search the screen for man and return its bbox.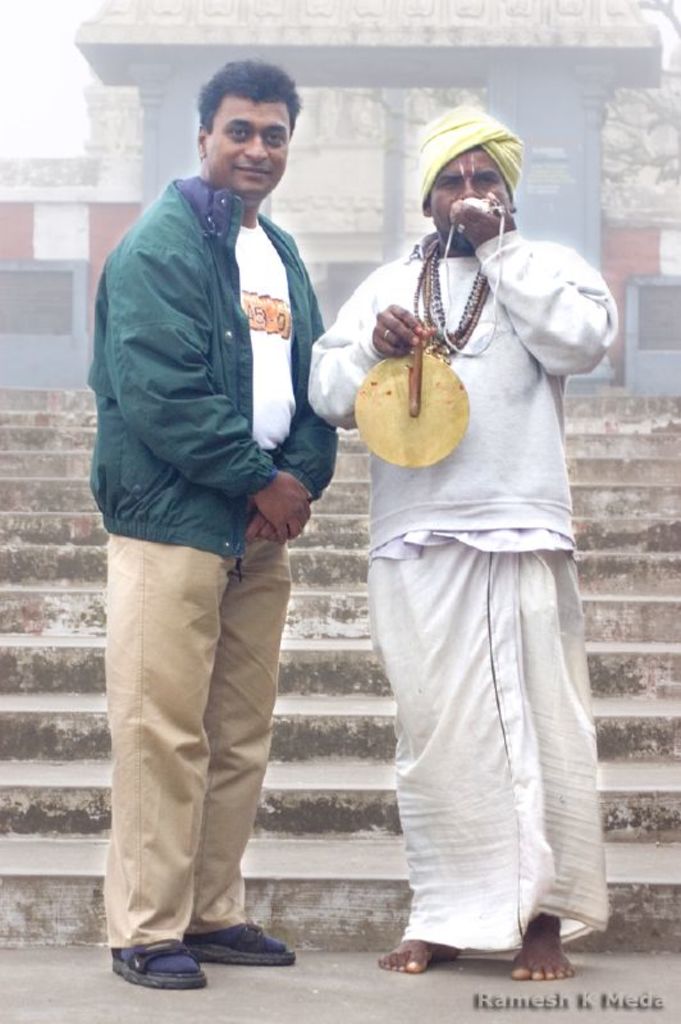
Found: 306 102 620 980.
